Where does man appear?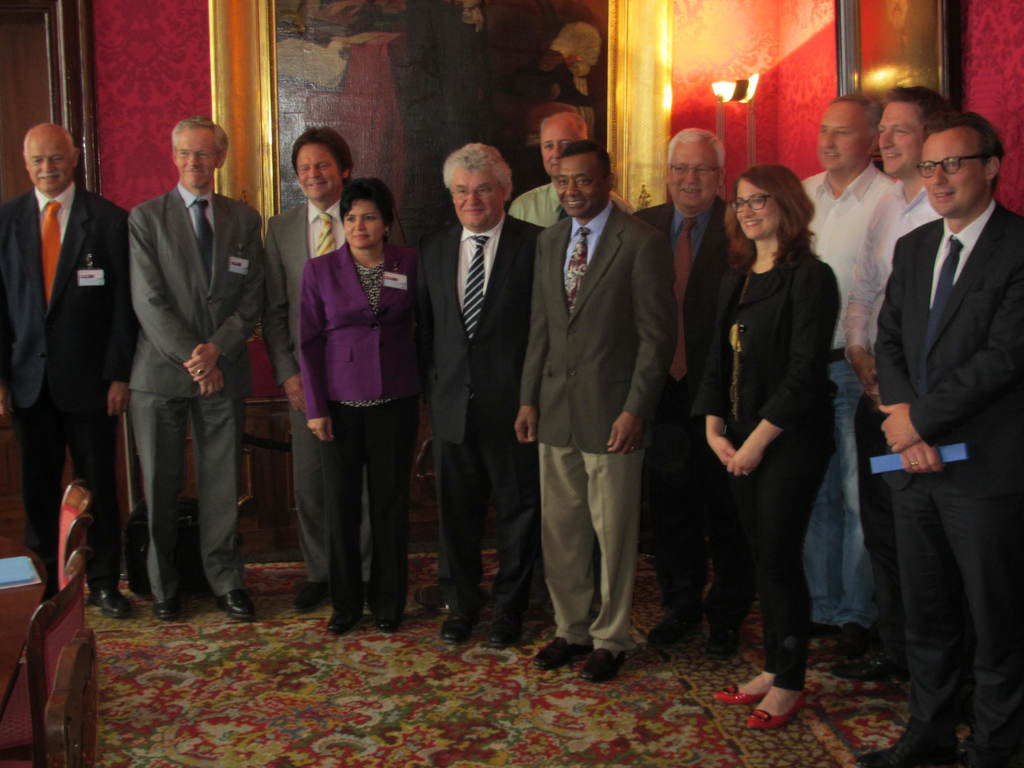
Appears at crop(129, 118, 265, 622).
